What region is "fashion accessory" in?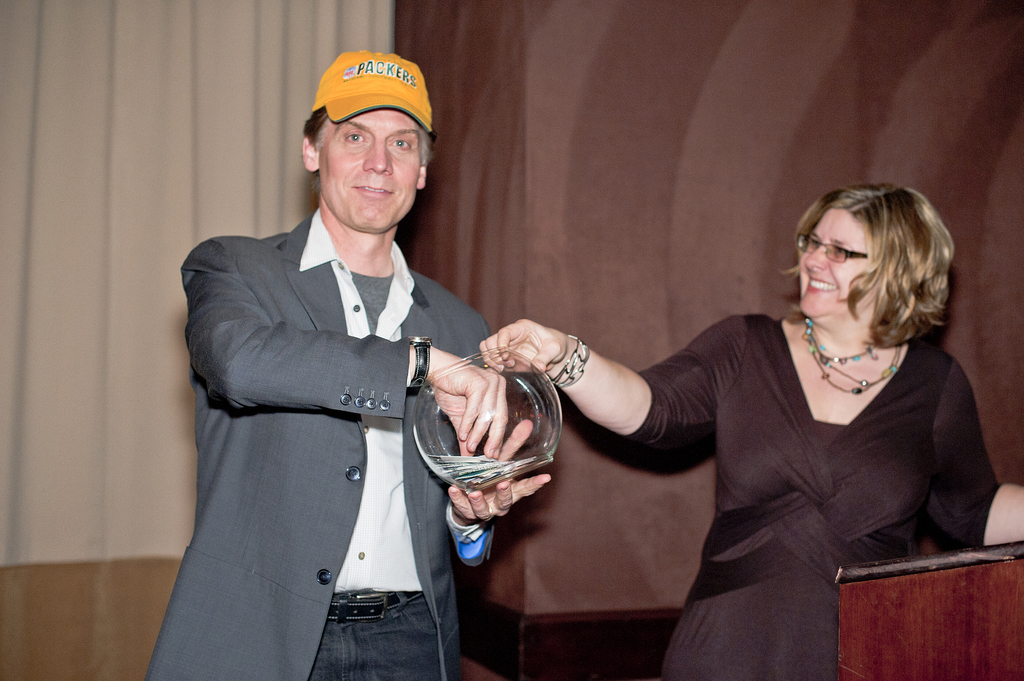
<region>547, 337, 589, 387</region>.
